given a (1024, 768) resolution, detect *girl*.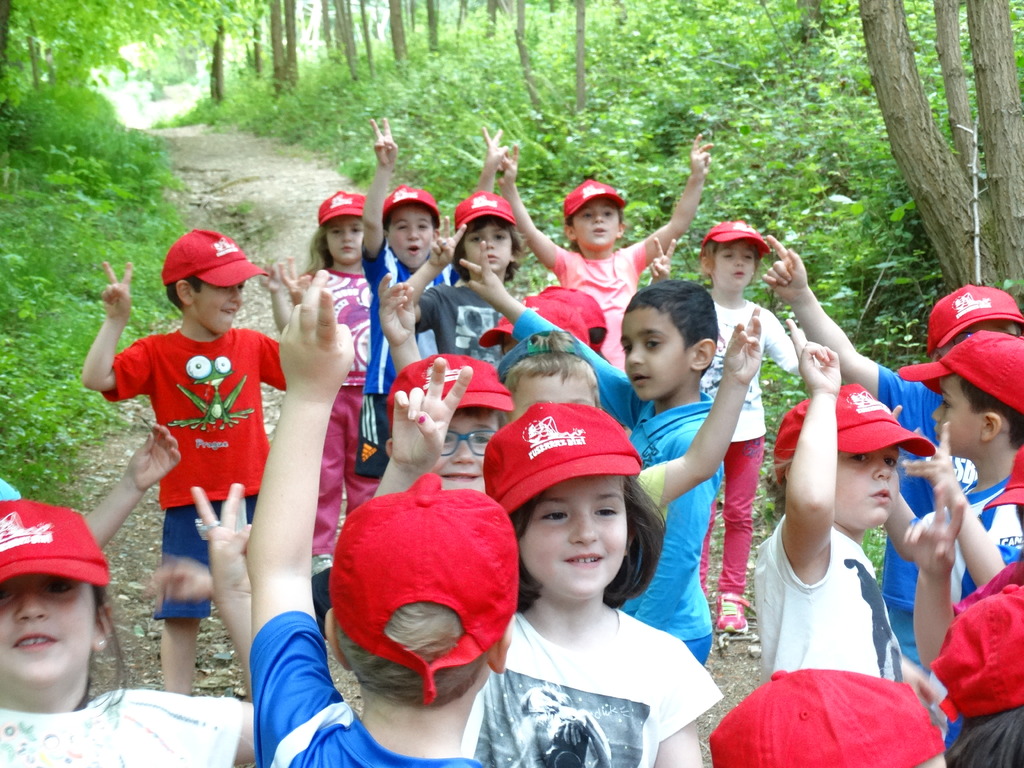
(x1=405, y1=191, x2=531, y2=365).
